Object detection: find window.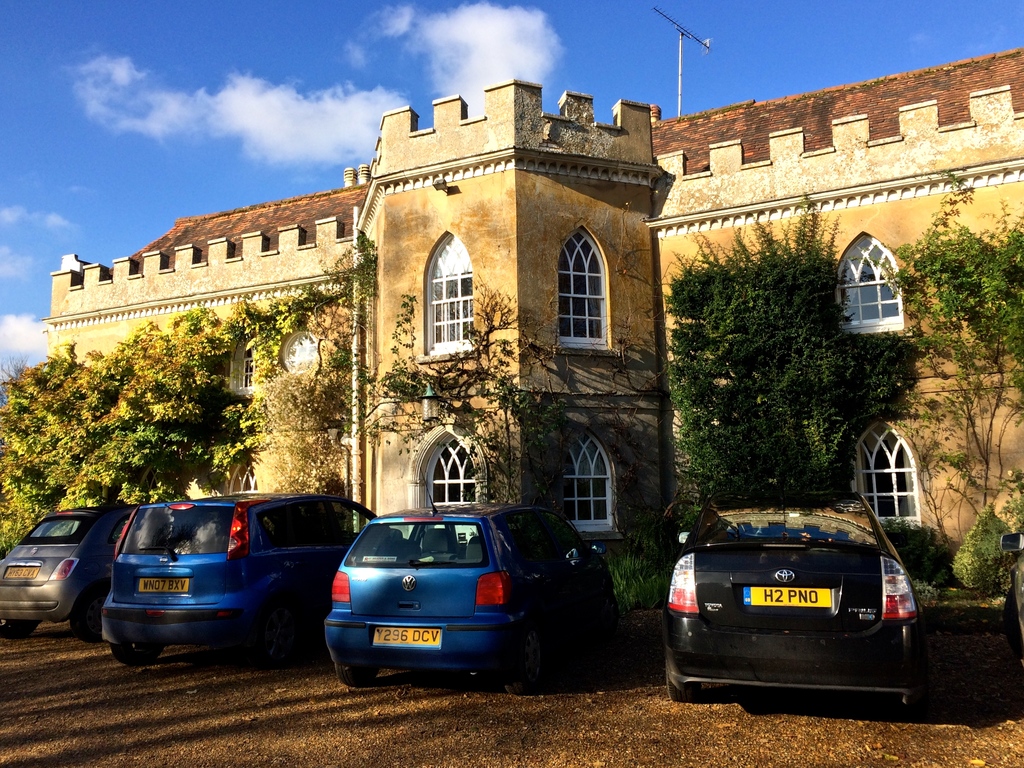
bbox=(860, 420, 934, 523).
